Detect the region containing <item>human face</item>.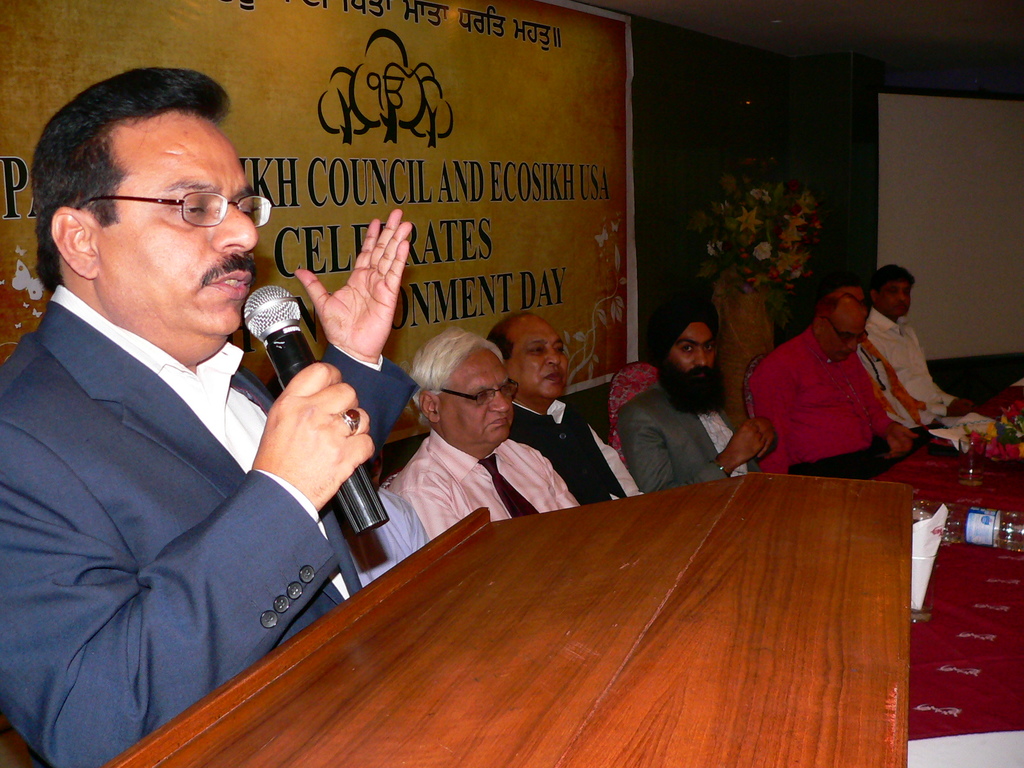
l=100, t=103, r=260, b=336.
